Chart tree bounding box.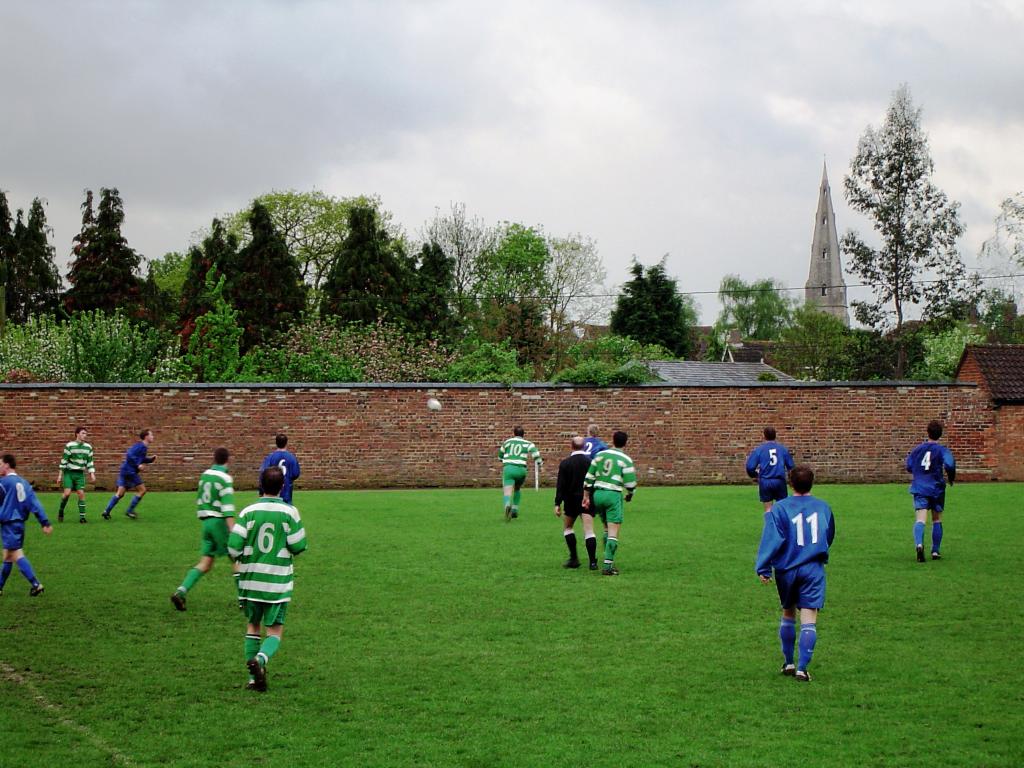
Charted: bbox=(0, 305, 195, 384).
